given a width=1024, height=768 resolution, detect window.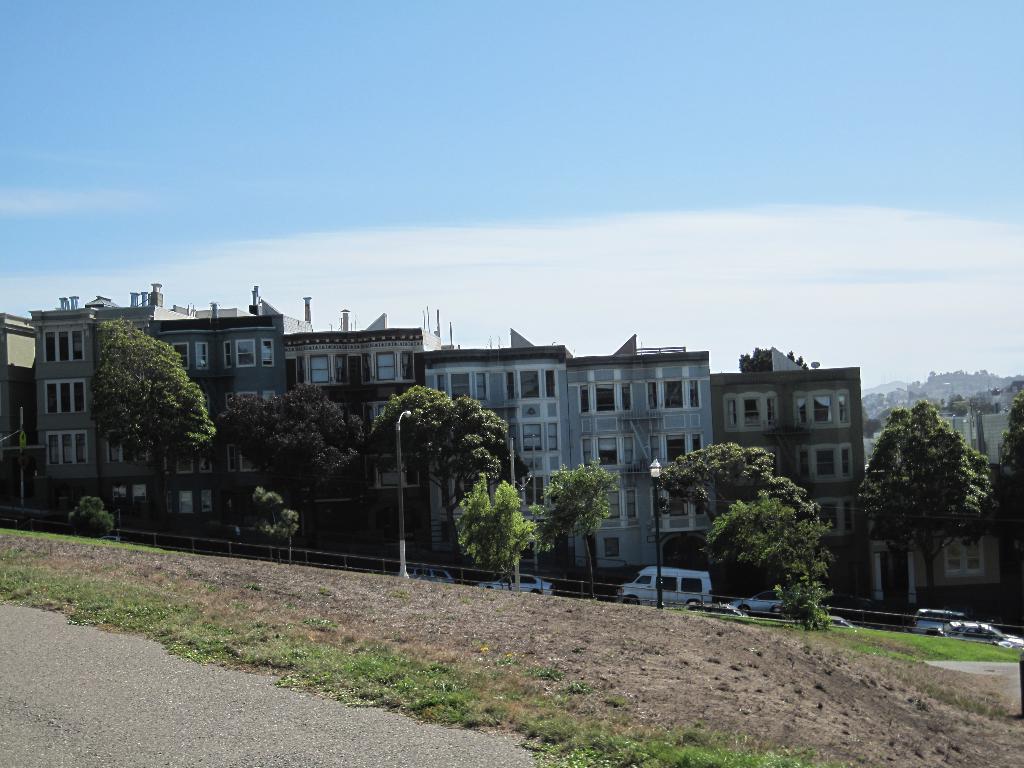
[800,447,849,479].
